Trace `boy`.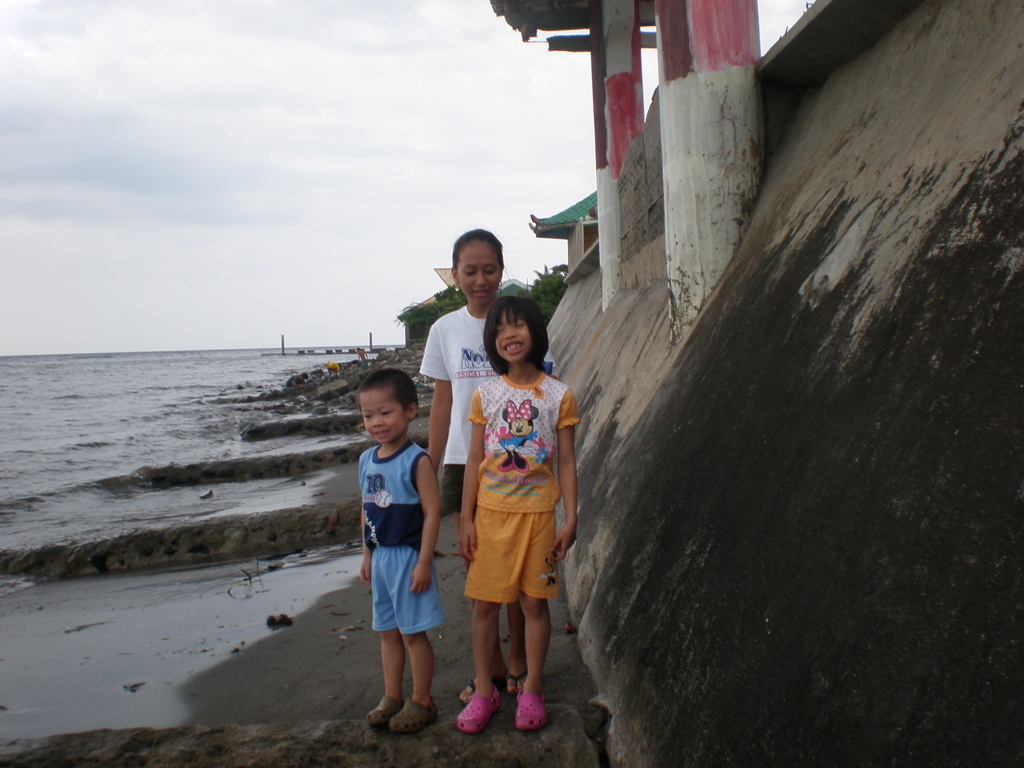
Traced to left=357, top=368, right=454, bottom=737.
